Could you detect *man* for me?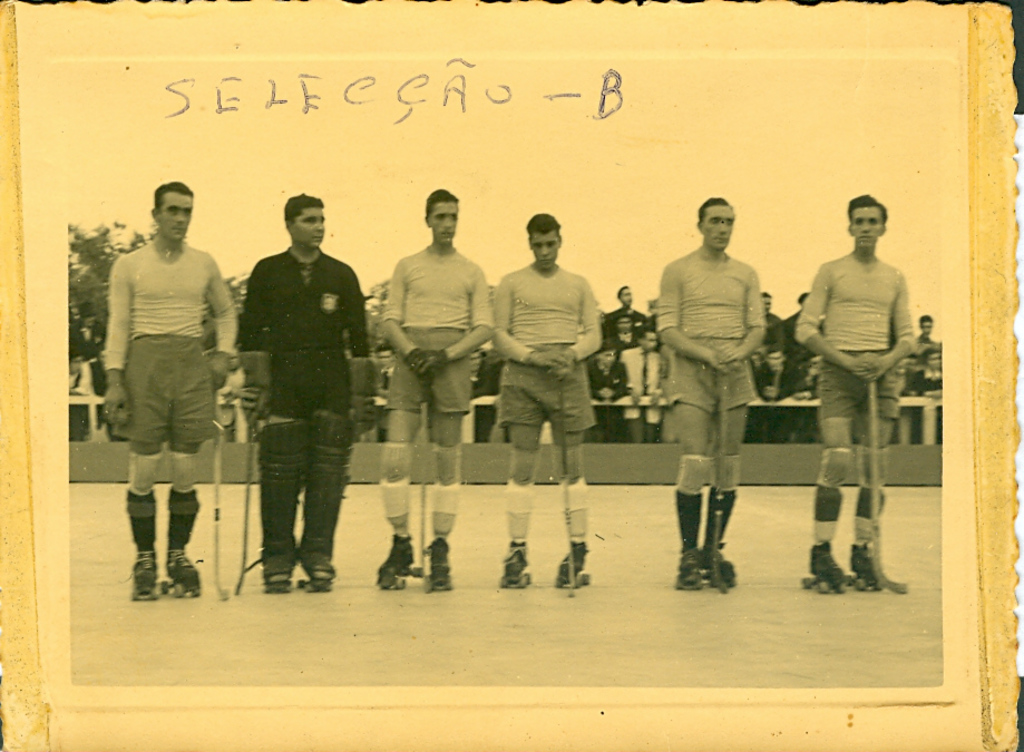
Detection result: Rect(915, 343, 942, 391).
